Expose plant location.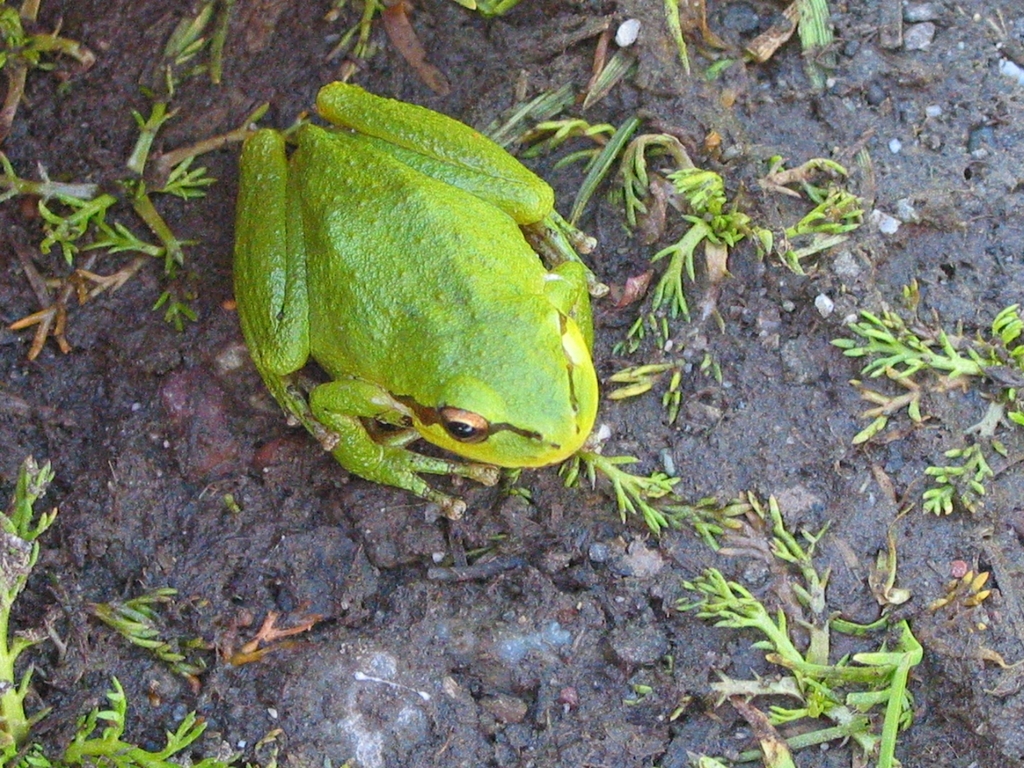
Exposed at (504, 422, 675, 545).
